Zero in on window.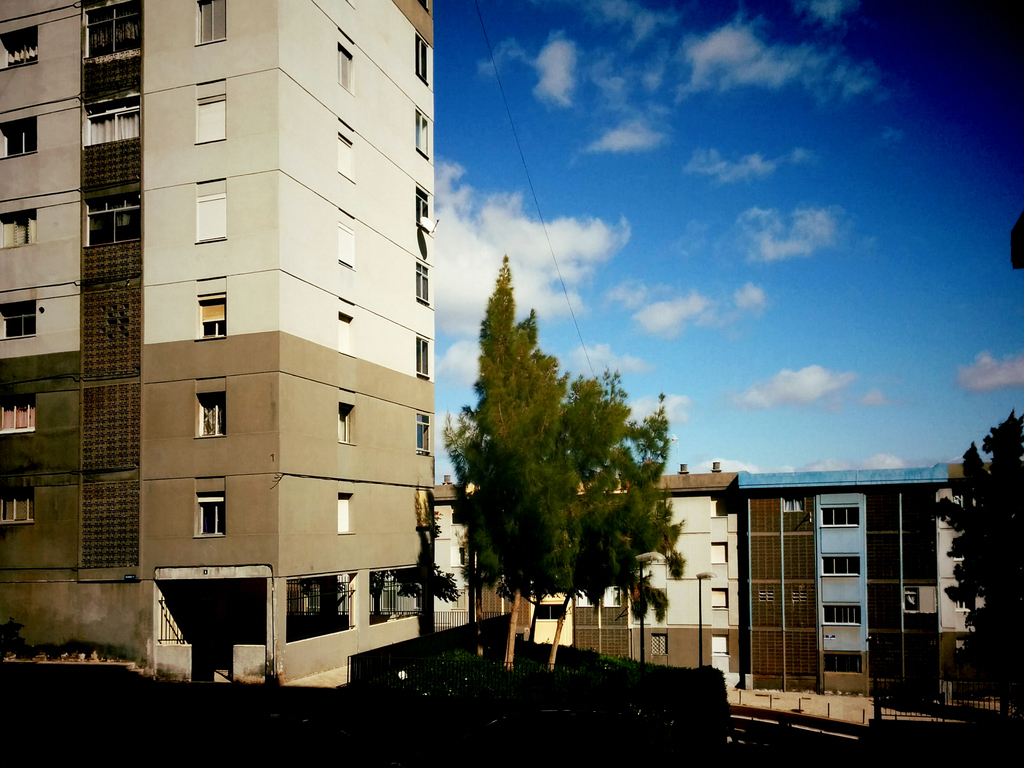
Zeroed in: crop(195, 292, 227, 341).
